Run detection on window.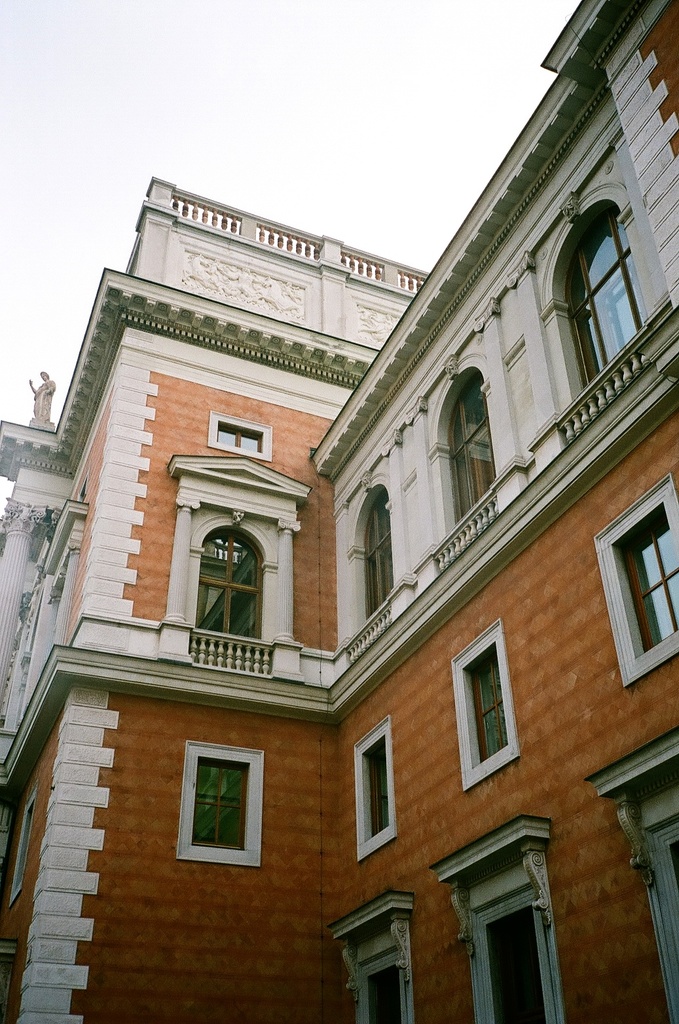
Result: pyautogui.locateOnScreen(646, 820, 678, 1006).
